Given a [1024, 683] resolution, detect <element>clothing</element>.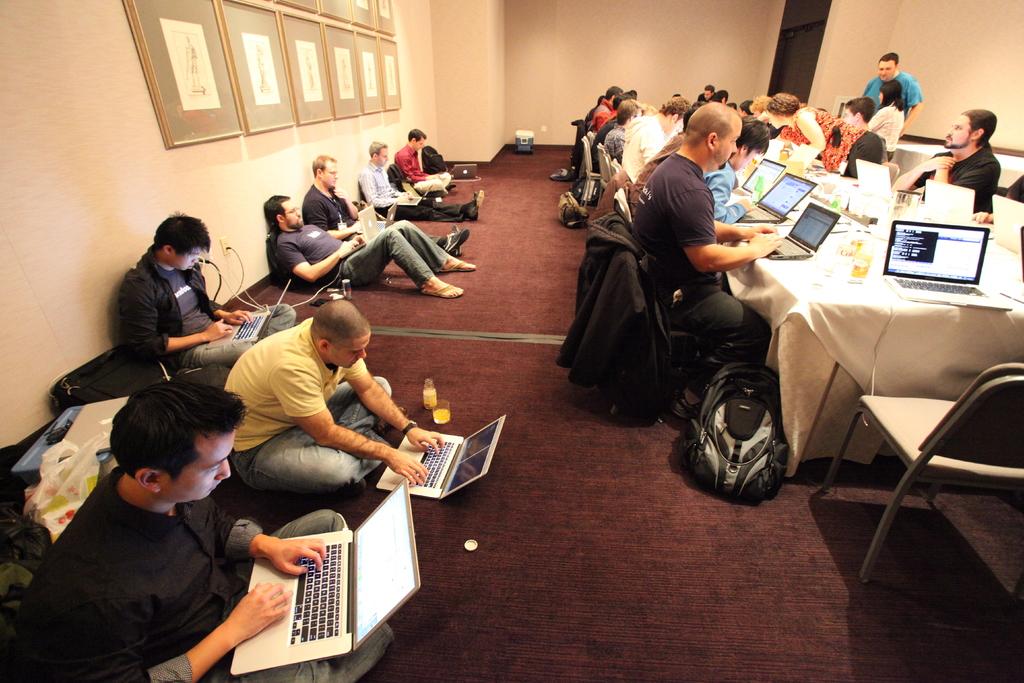
bbox=[602, 124, 627, 165].
